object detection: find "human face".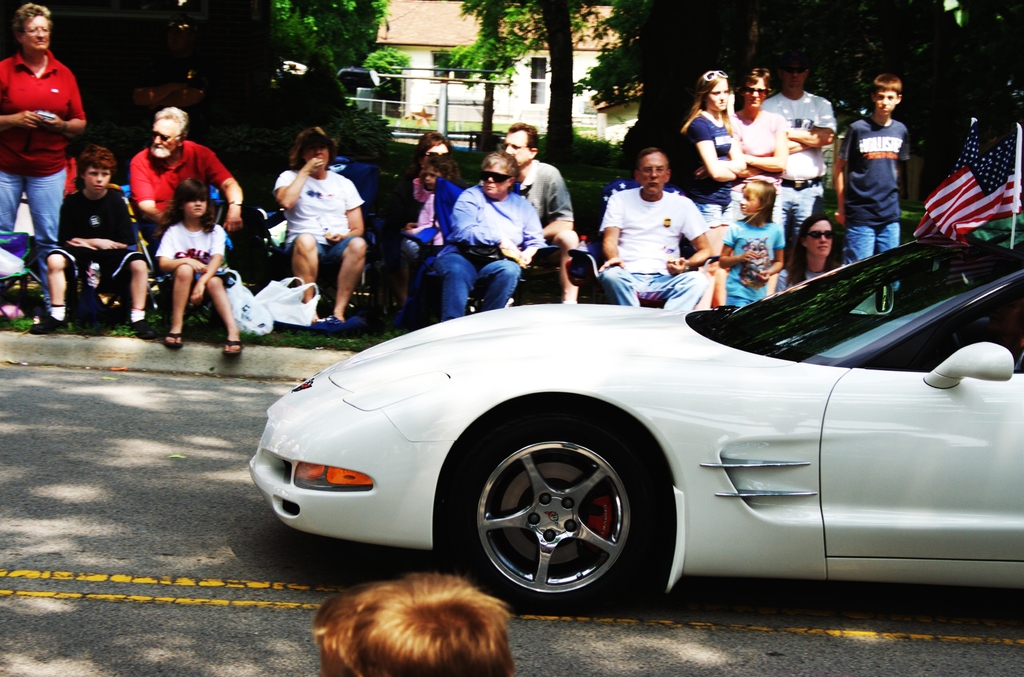
81, 171, 106, 200.
